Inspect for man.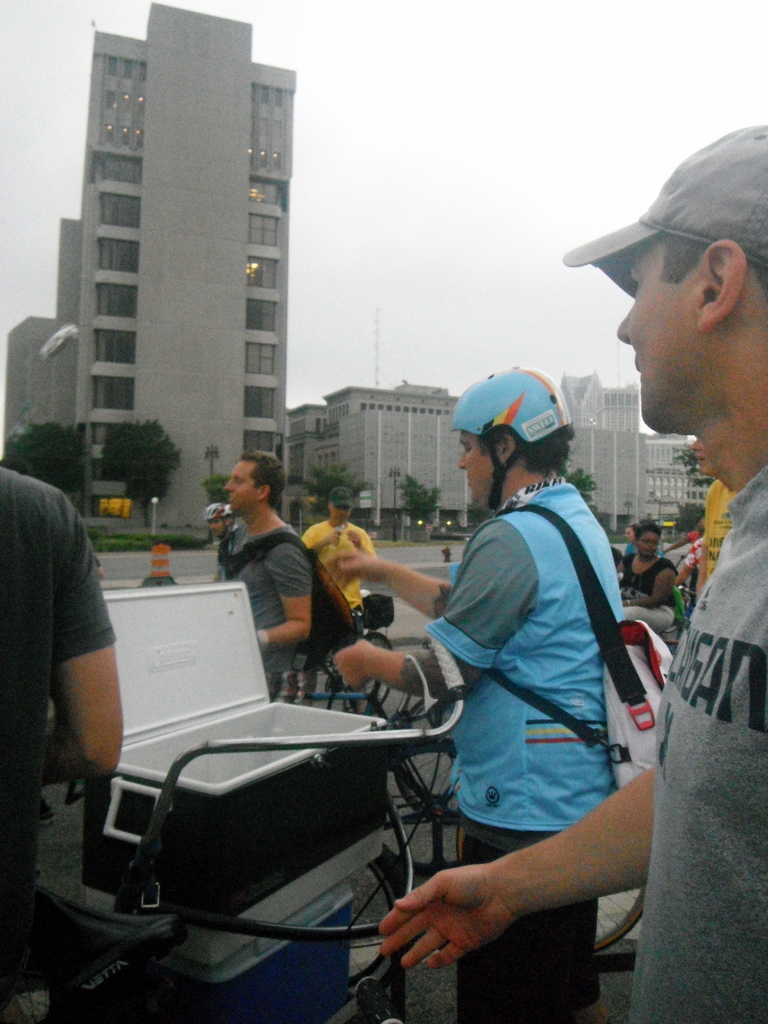
Inspection: <bbox>693, 436, 735, 592</bbox>.
